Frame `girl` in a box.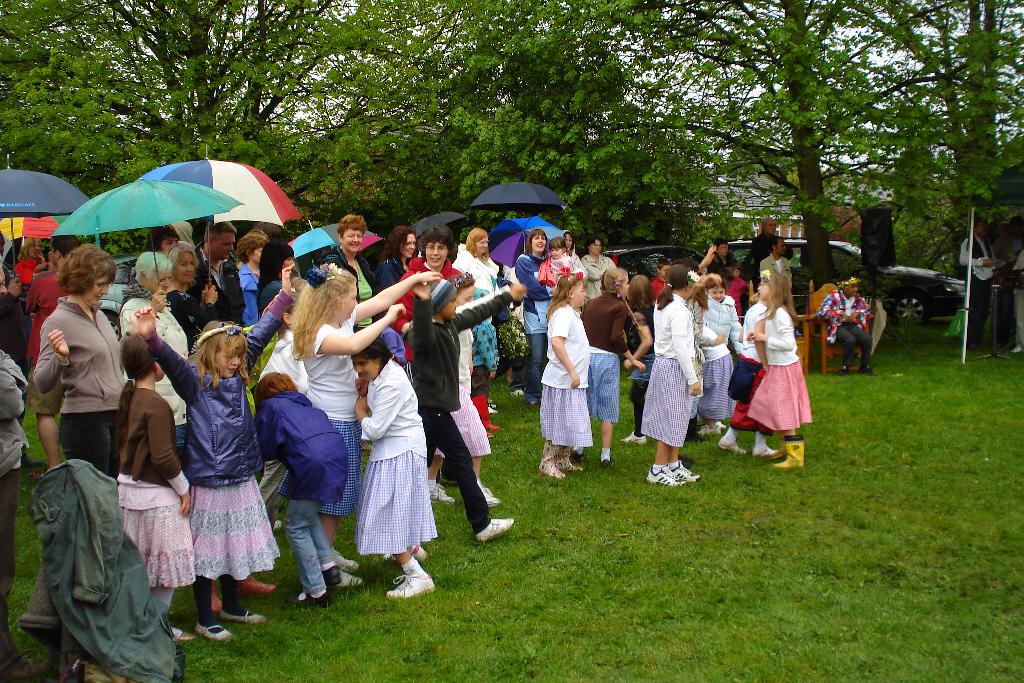
select_region(29, 249, 121, 488).
